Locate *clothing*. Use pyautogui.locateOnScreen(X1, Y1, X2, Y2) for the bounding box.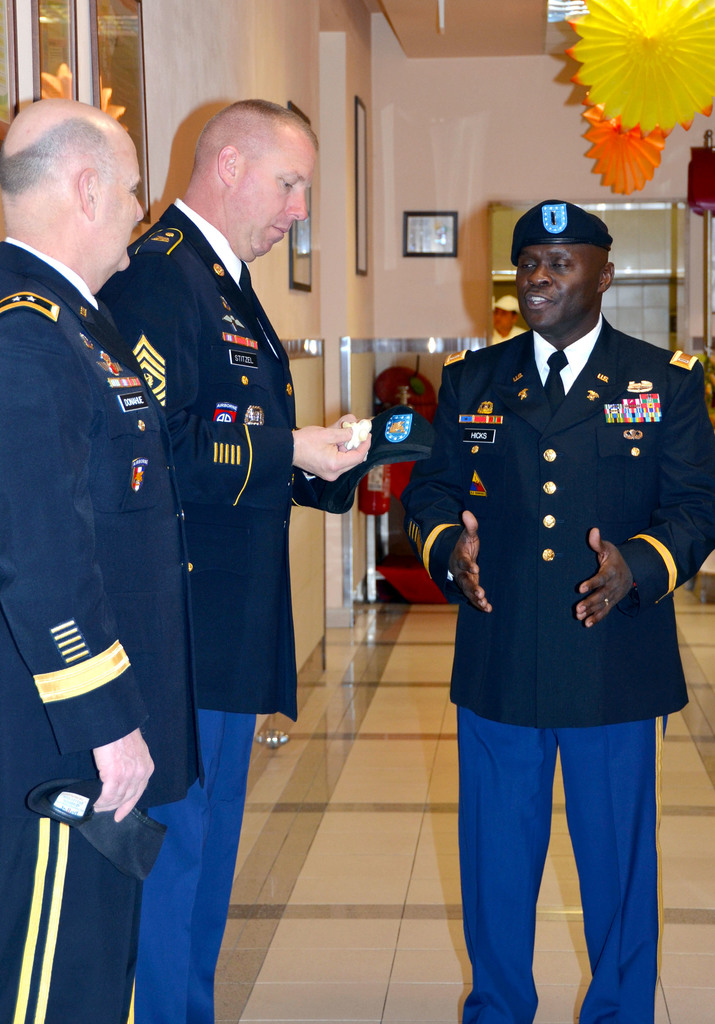
pyautogui.locateOnScreen(448, 698, 661, 1023).
